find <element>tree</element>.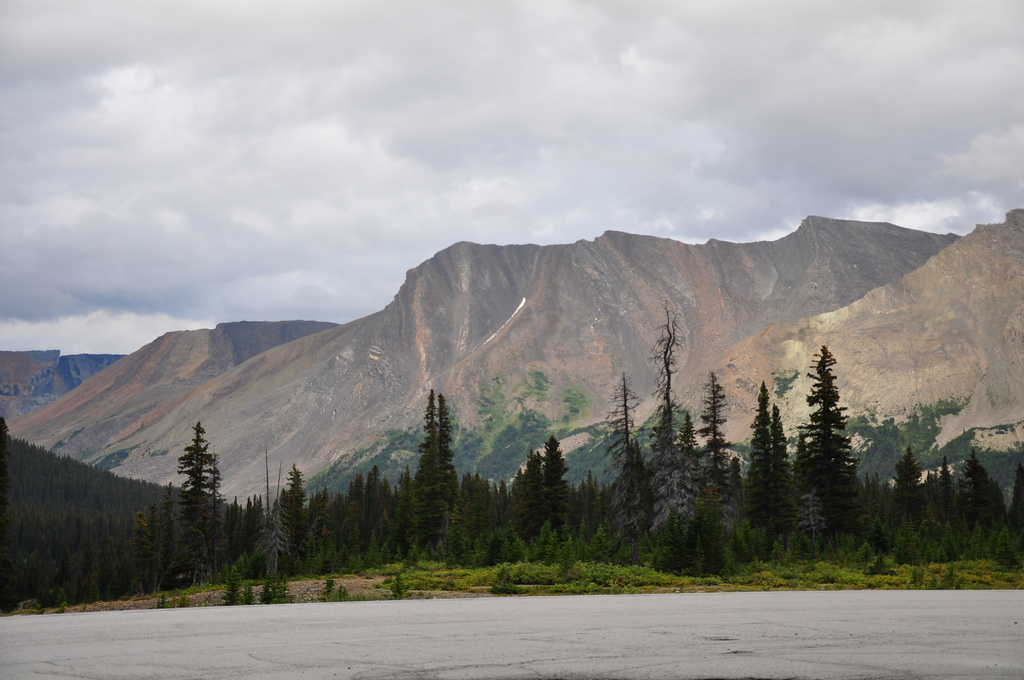
[699, 373, 734, 522].
